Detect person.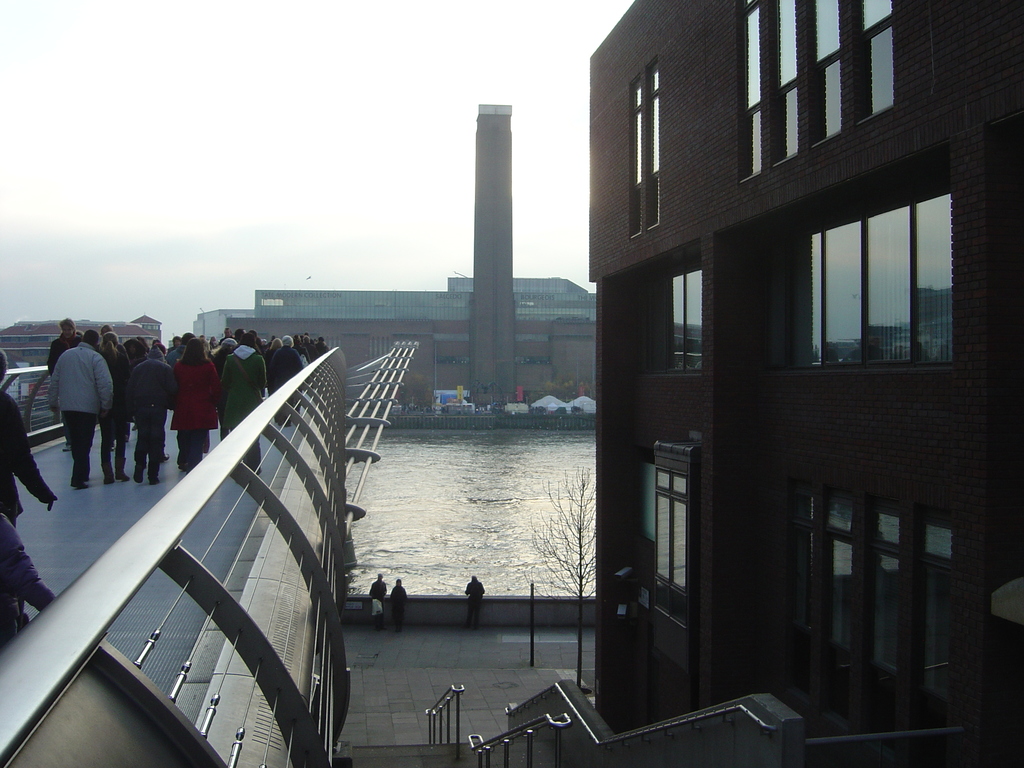
Detected at select_region(232, 325, 251, 360).
